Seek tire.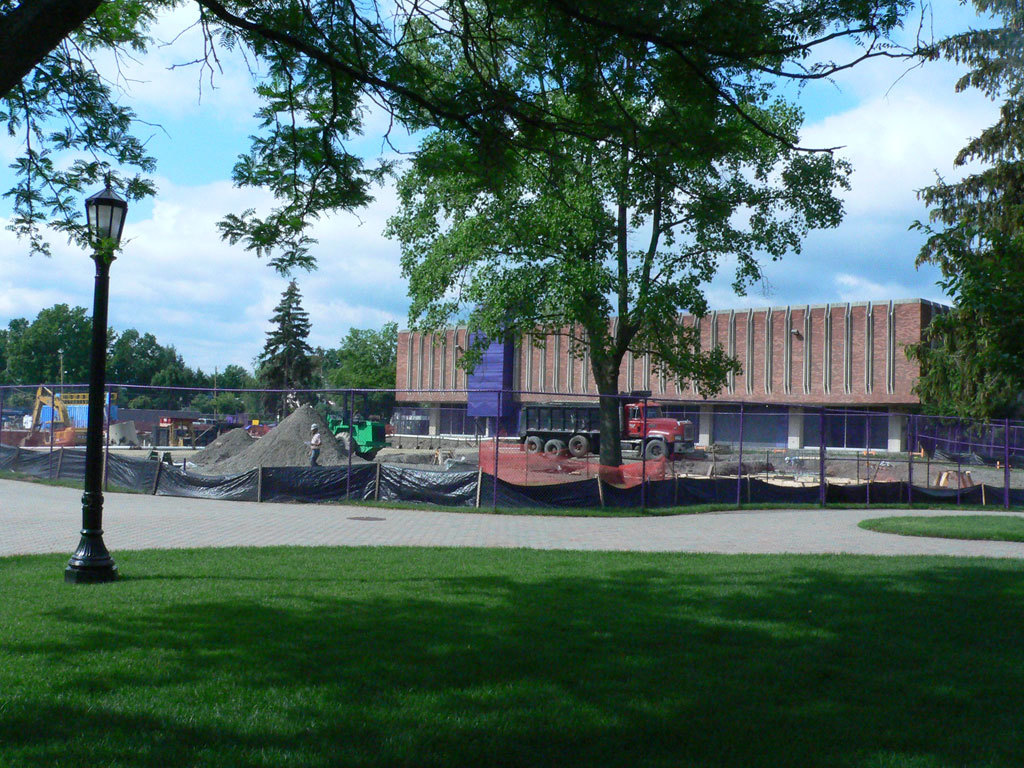
(x1=542, y1=441, x2=566, y2=459).
